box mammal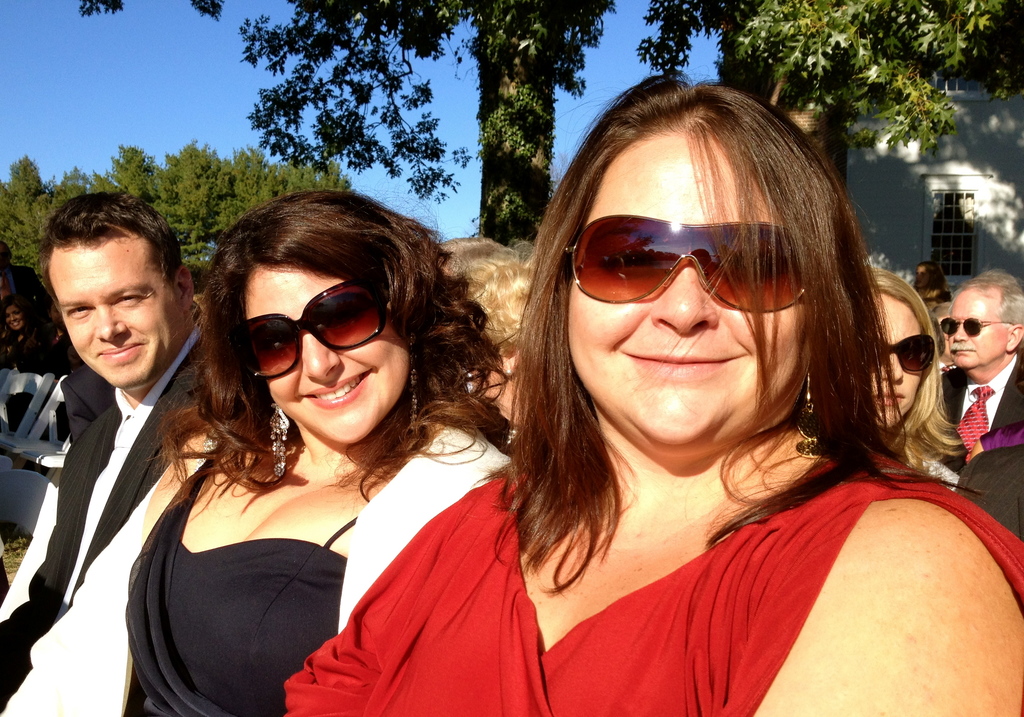
936/266/1023/452
